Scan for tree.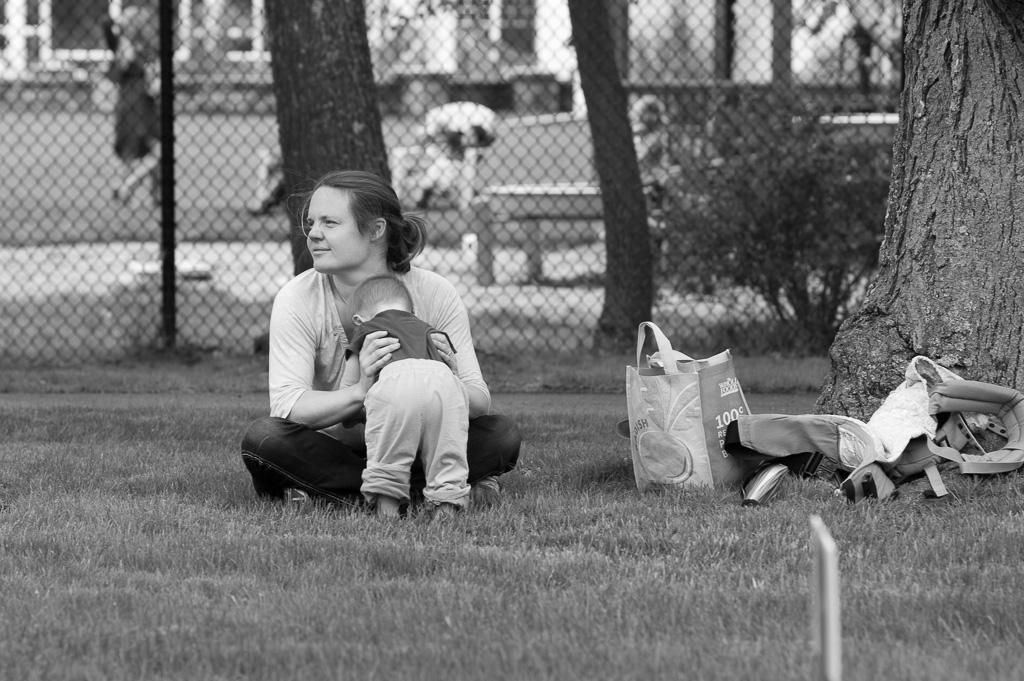
Scan result: locate(631, 39, 998, 351).
